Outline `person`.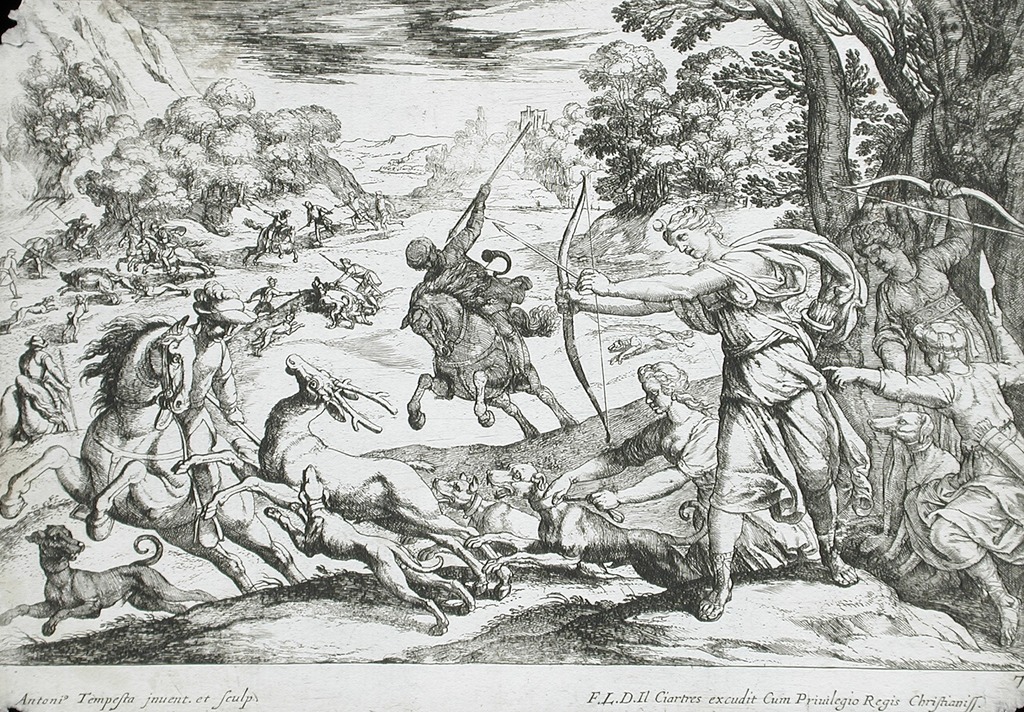
Outline: bbox=(301, 197, 337, 246).
